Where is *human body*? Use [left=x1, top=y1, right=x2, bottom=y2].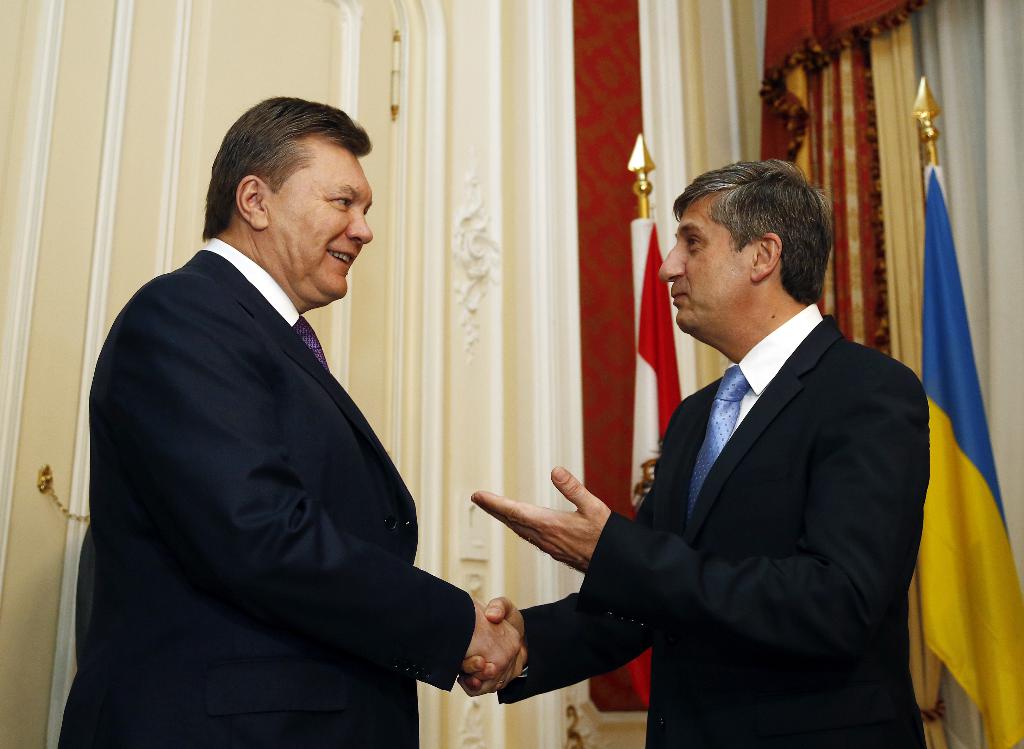
[left=67, top=91, right=530, bottom=748].
